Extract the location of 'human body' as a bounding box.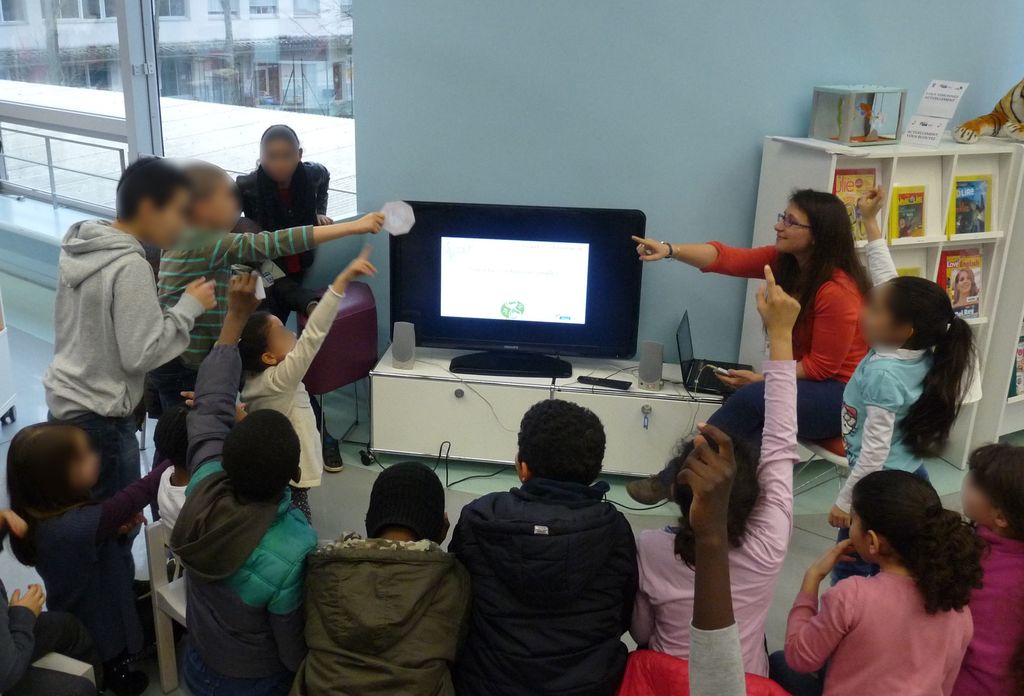
(42,157,221,590).
